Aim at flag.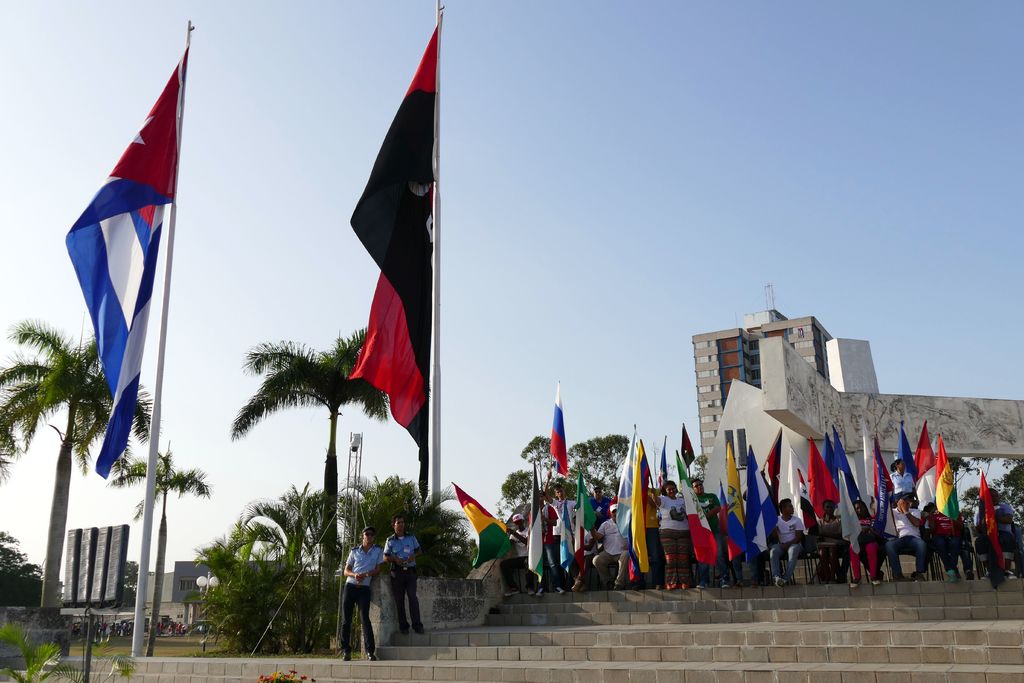
Aimed at BBox(803, 443, 835, 523).
